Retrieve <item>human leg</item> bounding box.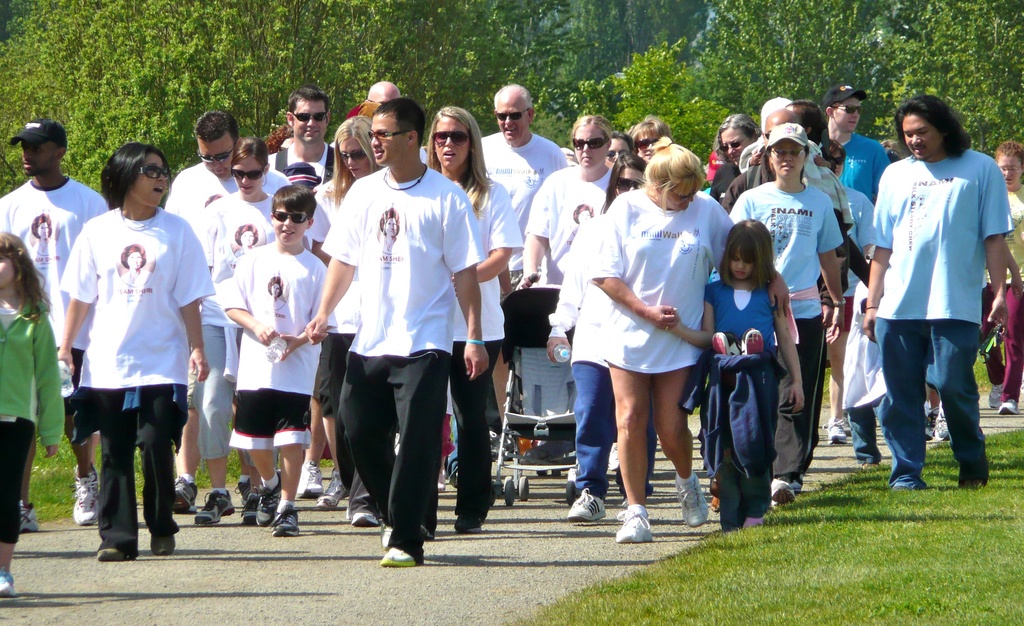
Bounding box: (x1=979, y1=281, x2=1008, y2=407).
